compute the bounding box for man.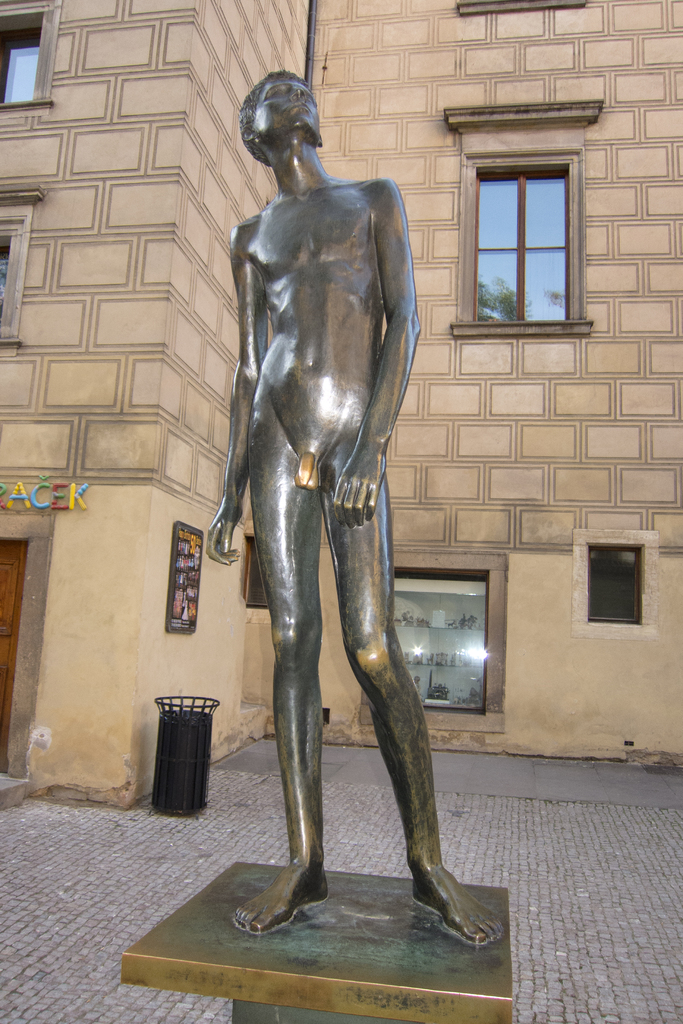
{"left": 207, "top": 69, "right": 502, "bottom": 947}.
